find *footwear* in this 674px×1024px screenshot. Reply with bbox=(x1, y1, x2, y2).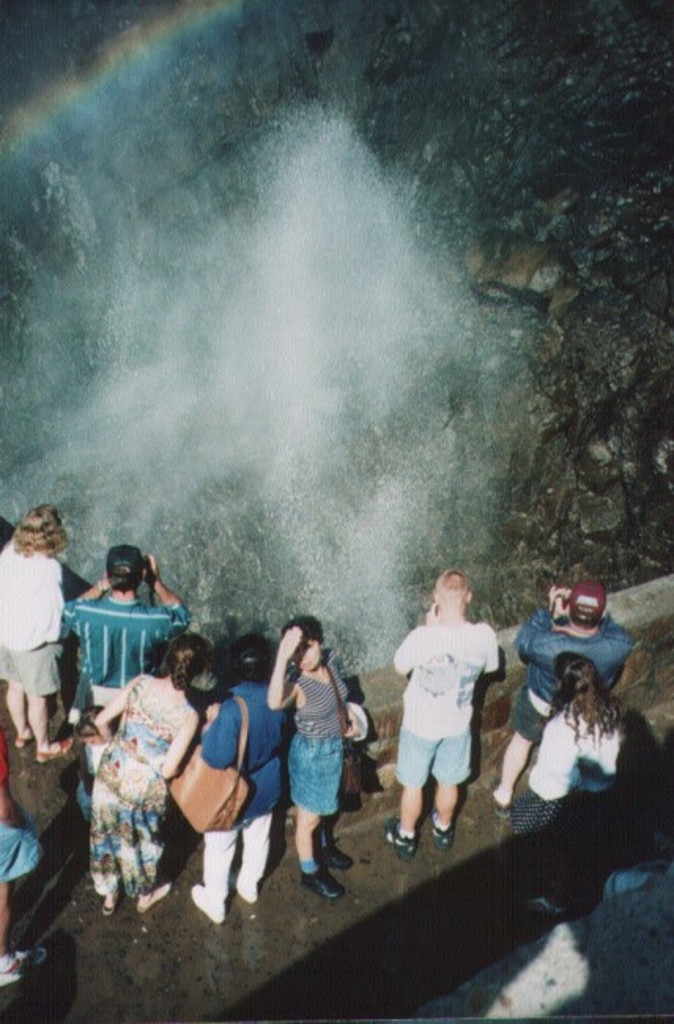
bbox=(313, 833, 351, 876).
